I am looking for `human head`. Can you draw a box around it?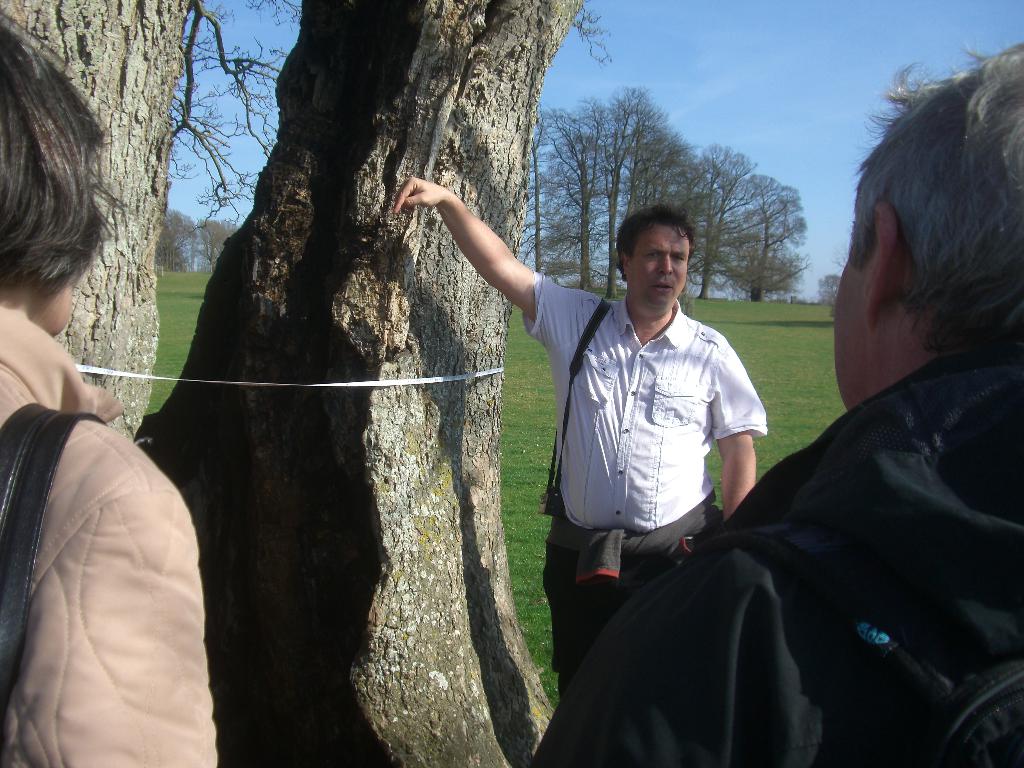
Sure, the bounding box is 841,65,1011,431.
